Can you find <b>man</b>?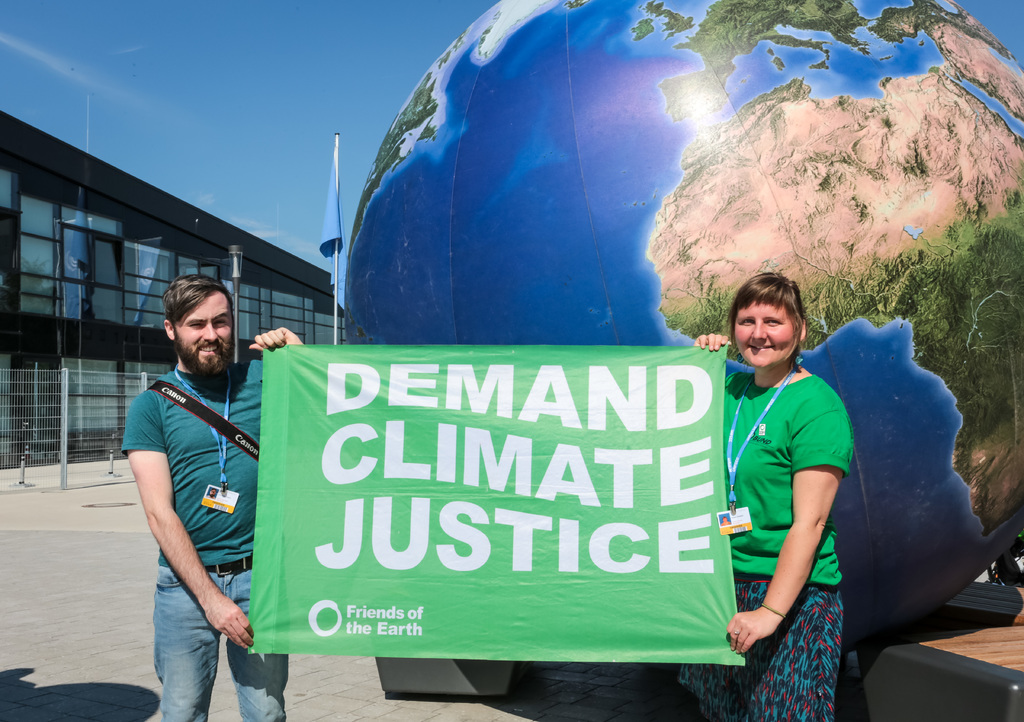
Yes, bounding box: [119,248,275,721].
